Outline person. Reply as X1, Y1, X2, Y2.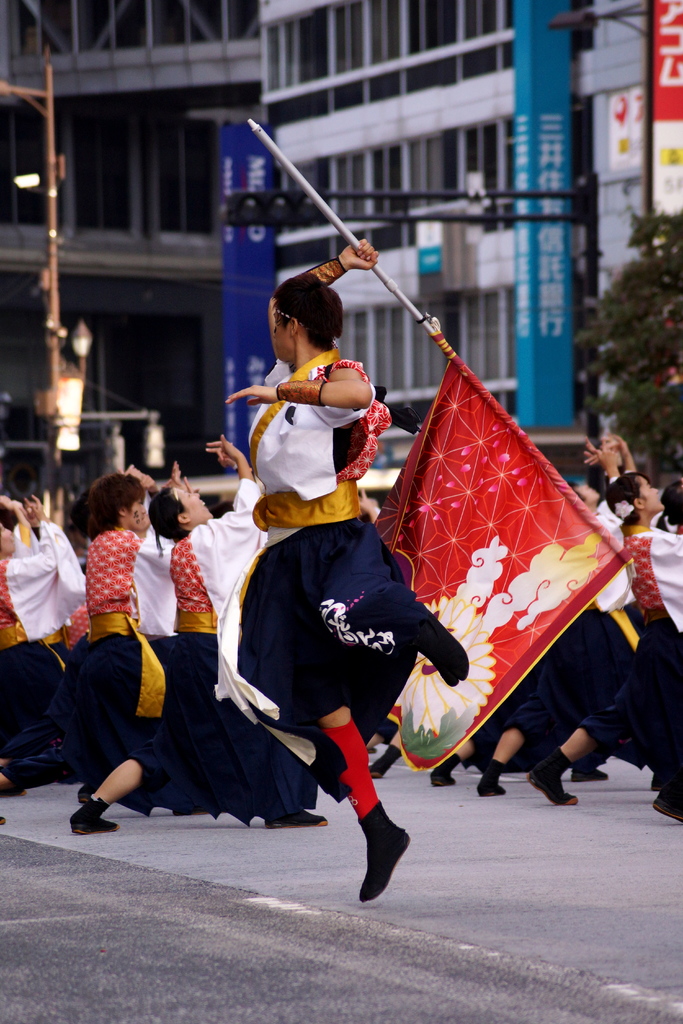
215, 261, 441, 908.
